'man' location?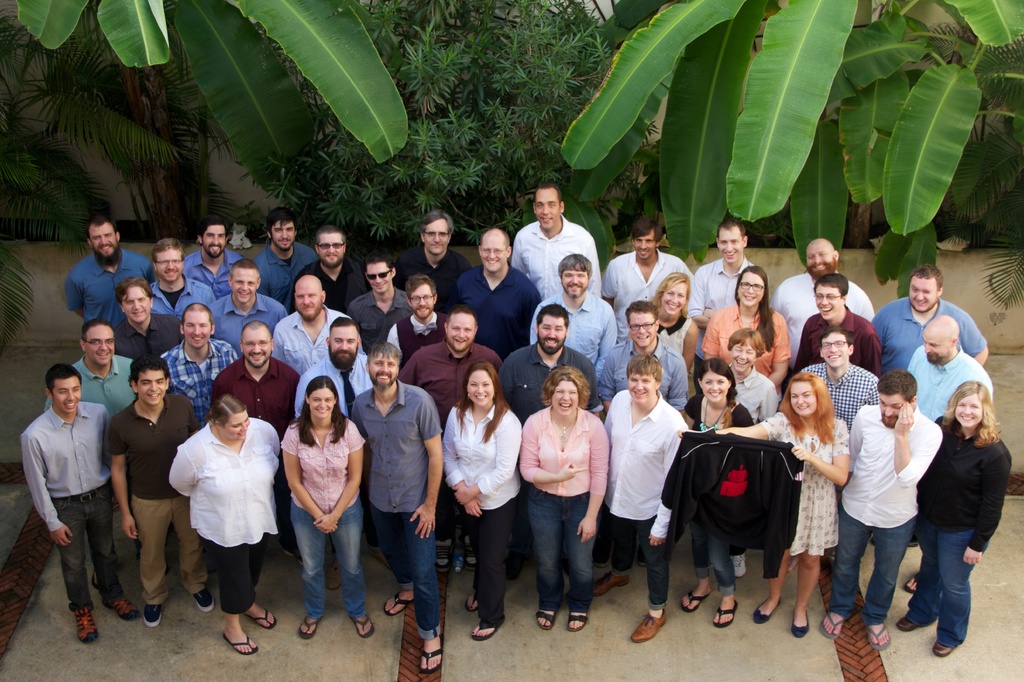
bbox=[595, 207, 698, 326]
